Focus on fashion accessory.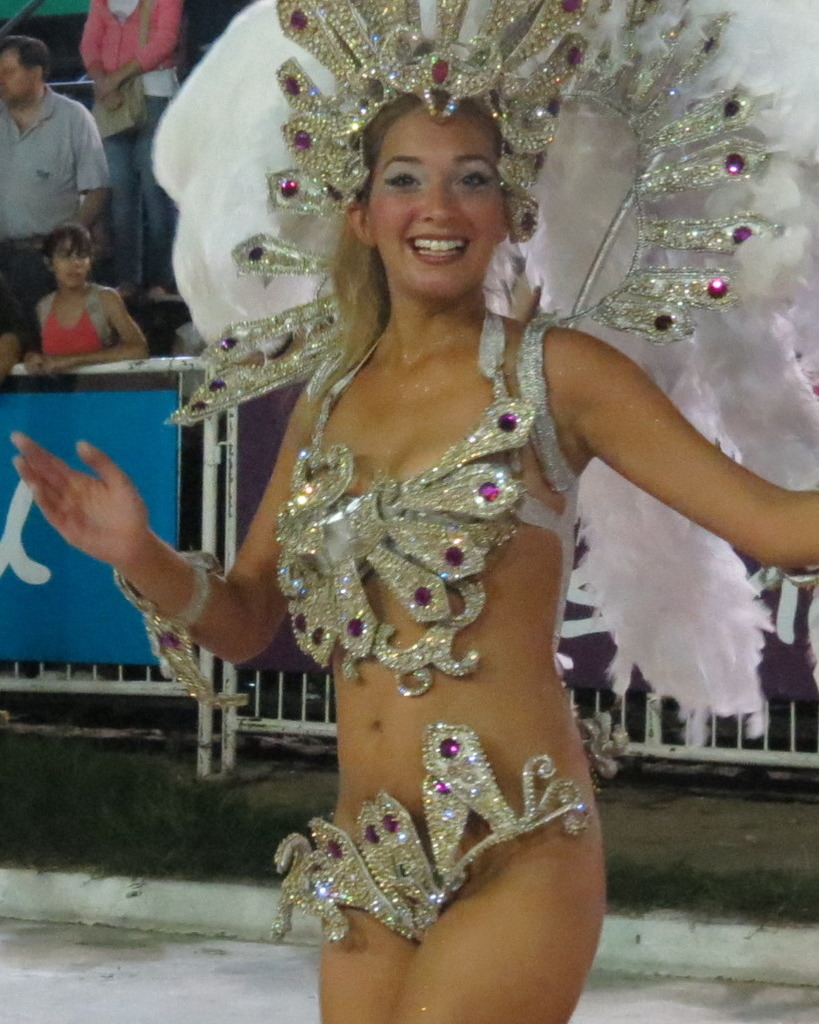
Focused at (left=96, top=542, right=232, bottom=707).
